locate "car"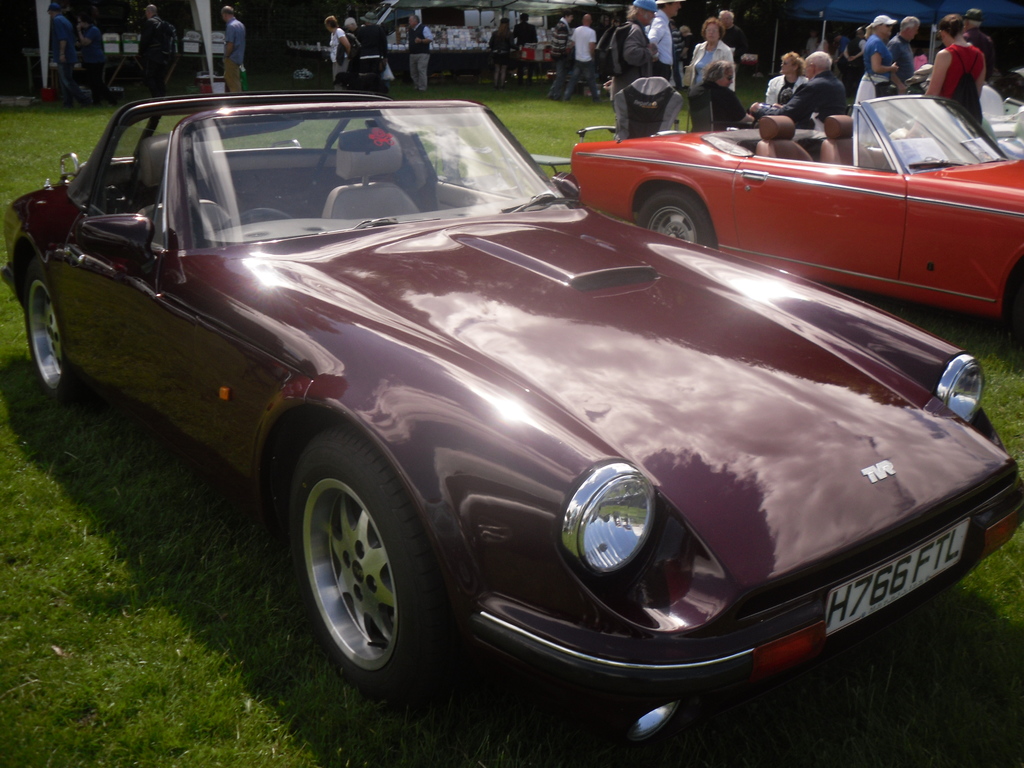
[left=4, top=93, right=1023, bottom=760]
